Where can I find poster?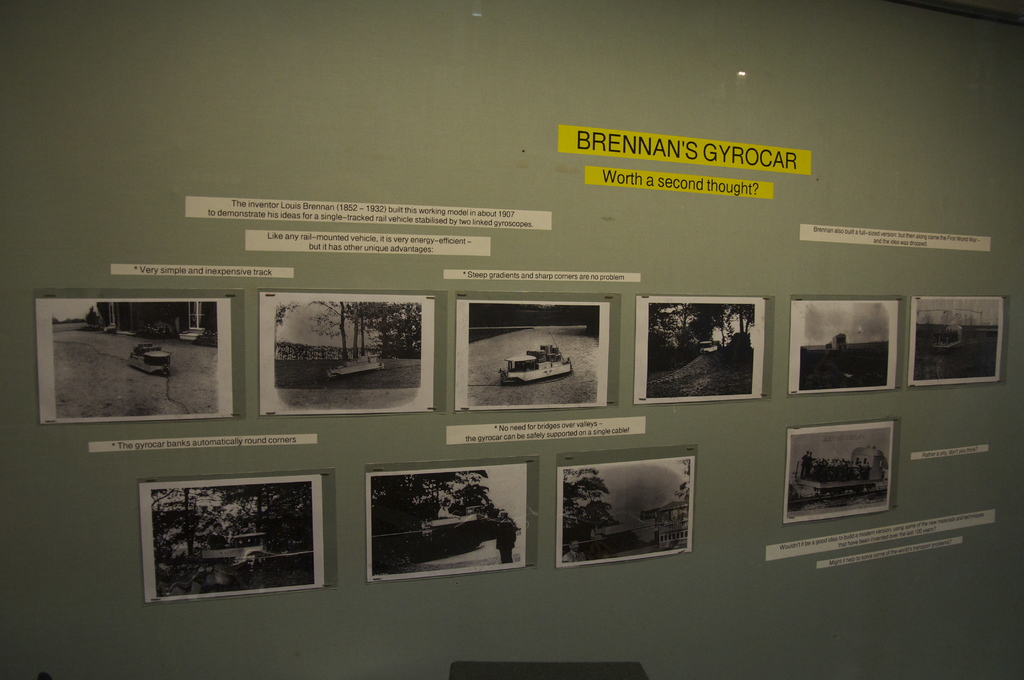
You can find it at Rect(764, 510, 997, 565).
